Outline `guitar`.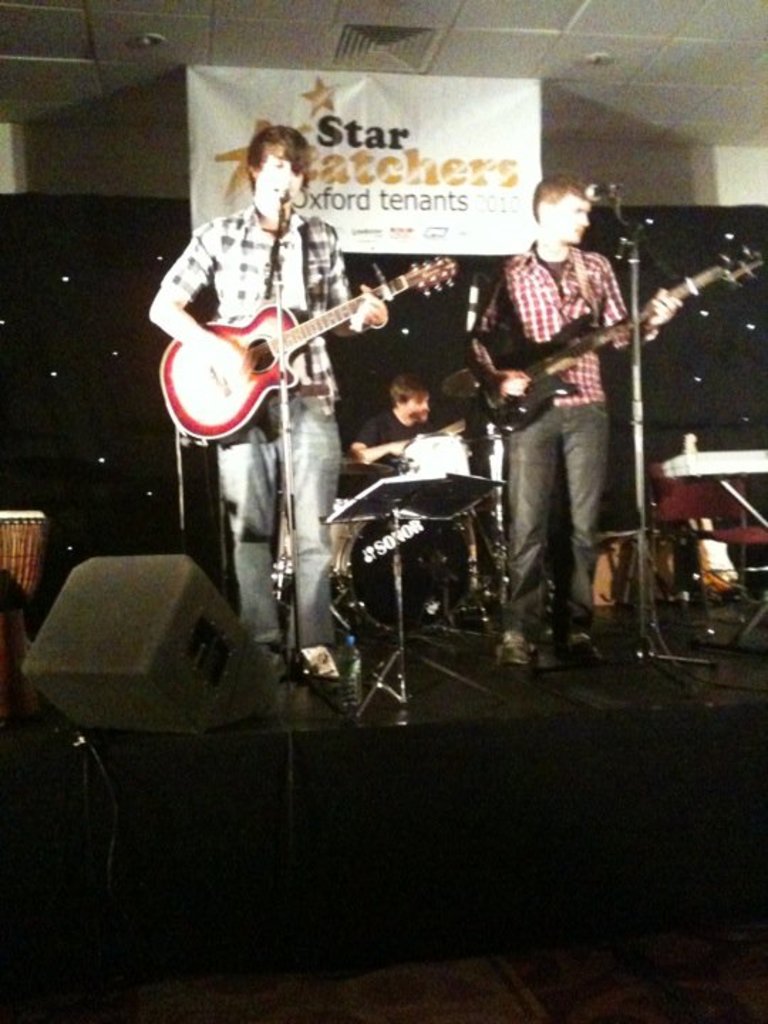
Outline: bbox=(162, 252, 425, 425).
